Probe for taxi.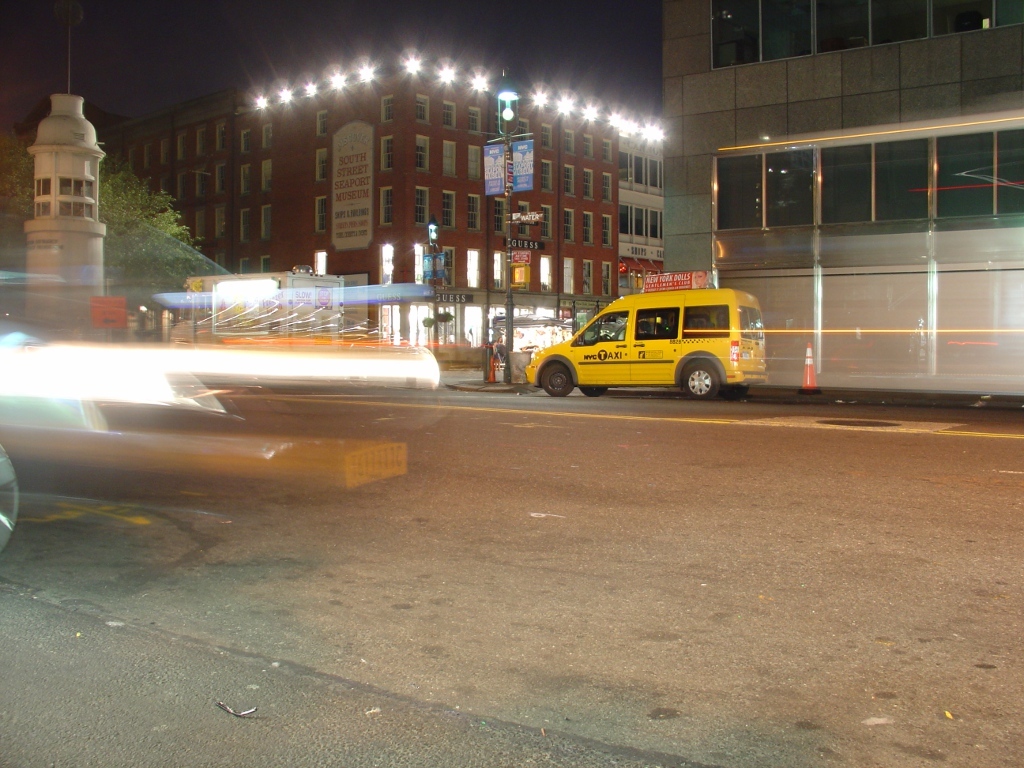
Probe result: <region>524, 271, 776, 403</region>.
